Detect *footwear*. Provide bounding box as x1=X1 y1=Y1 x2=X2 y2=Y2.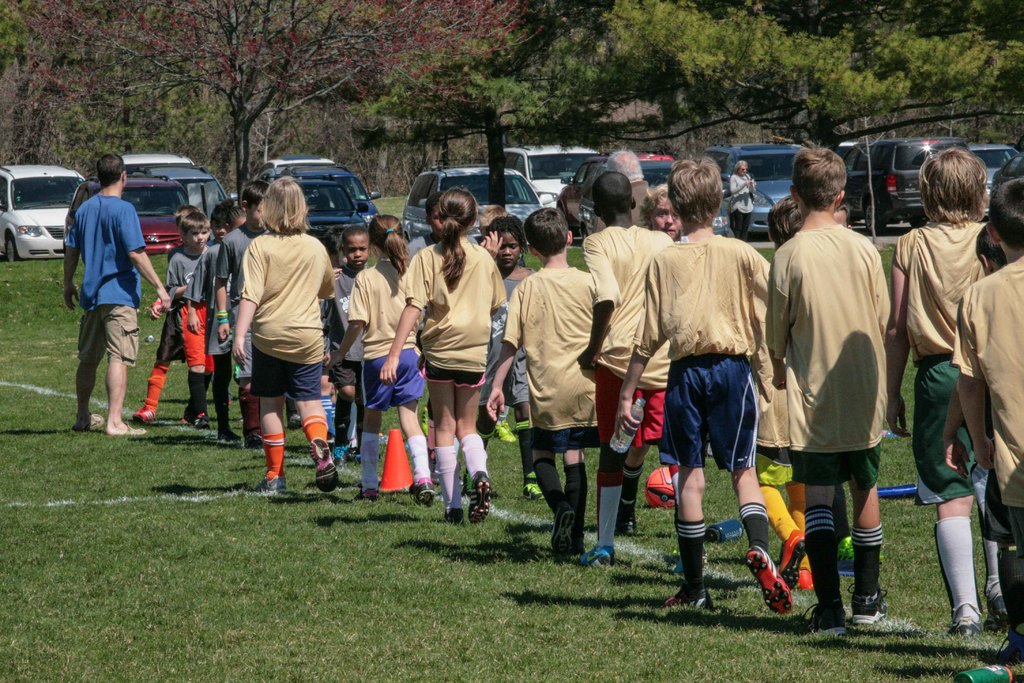
x1=806 y1=594 x2=847 y2=639.
